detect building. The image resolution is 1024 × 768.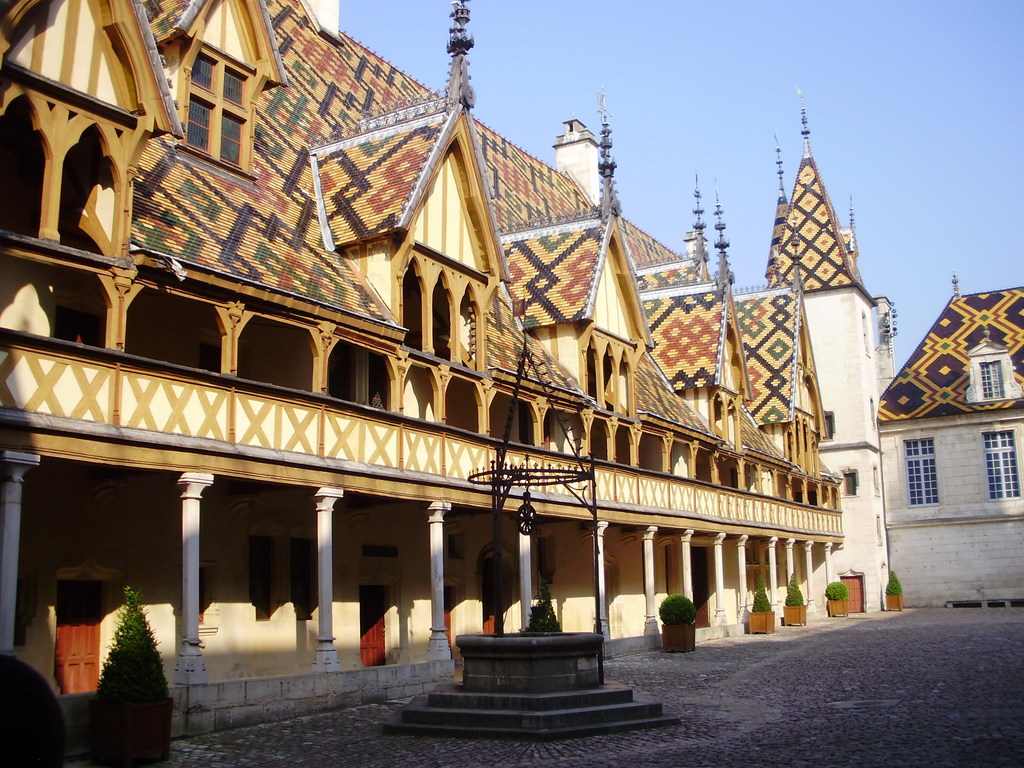
left=874, top=276, right=1023, bottom=606.
